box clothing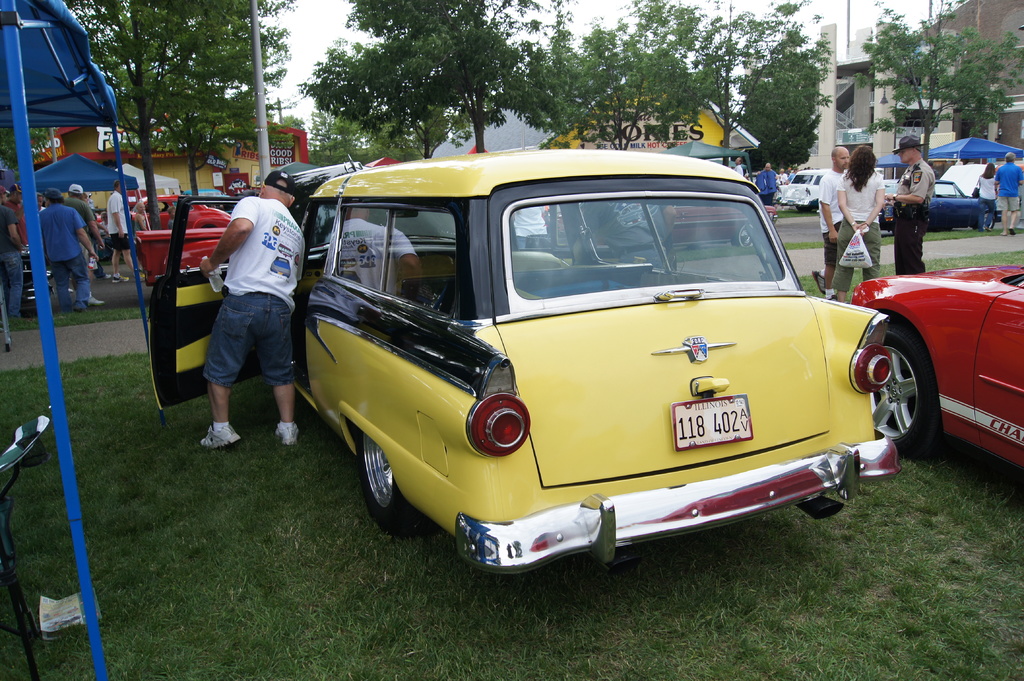
x1=831, y1=168, x2=888, y2=294
